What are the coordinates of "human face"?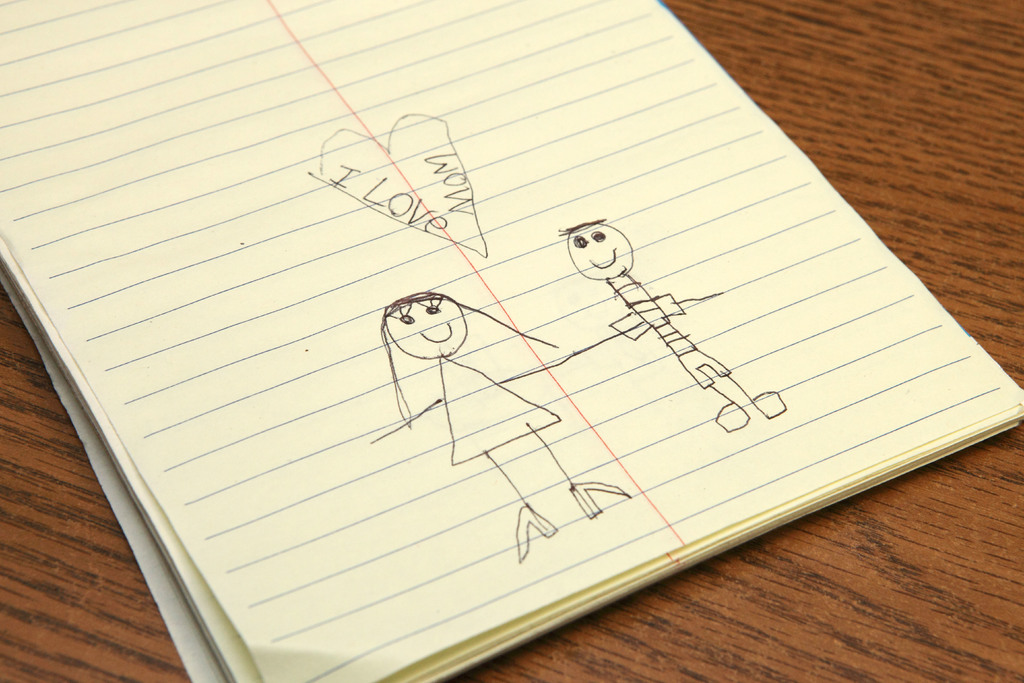
region(380, 293, 468, 359).
